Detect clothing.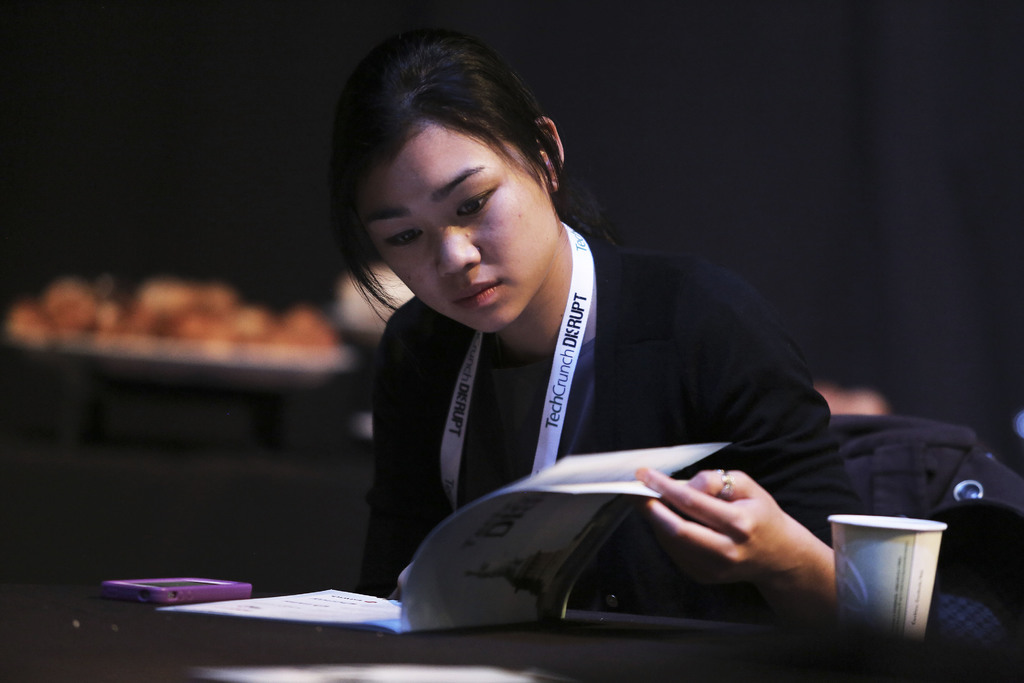
Detected at <bbox>303, 217, 849, 613</bbox>.
